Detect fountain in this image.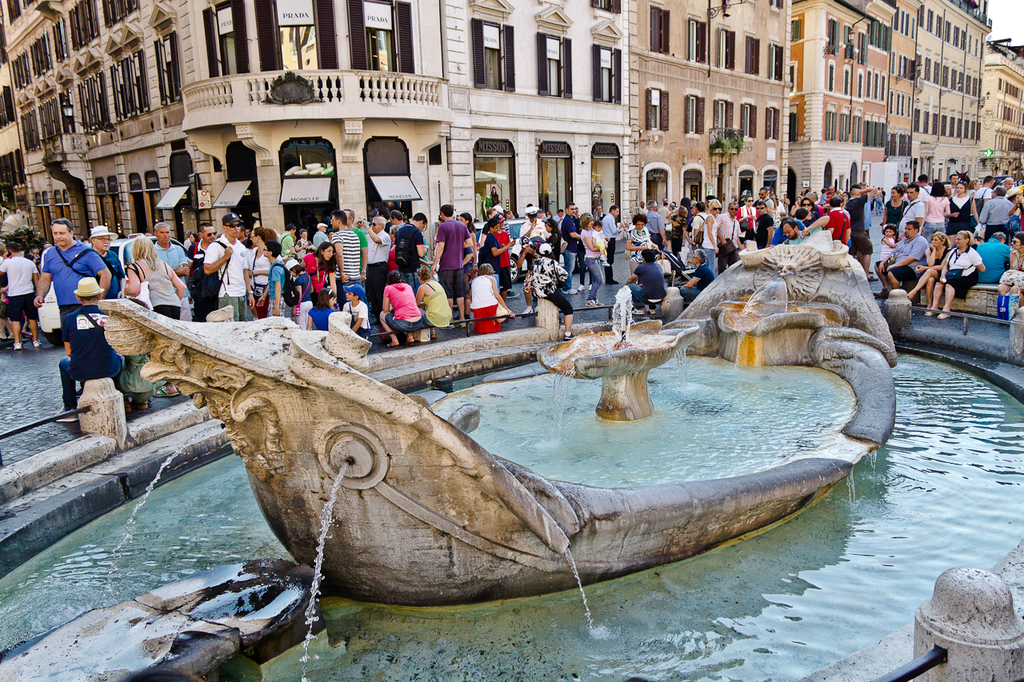
Detection: <bbox>146, 283, 895, 627</bbox>.
